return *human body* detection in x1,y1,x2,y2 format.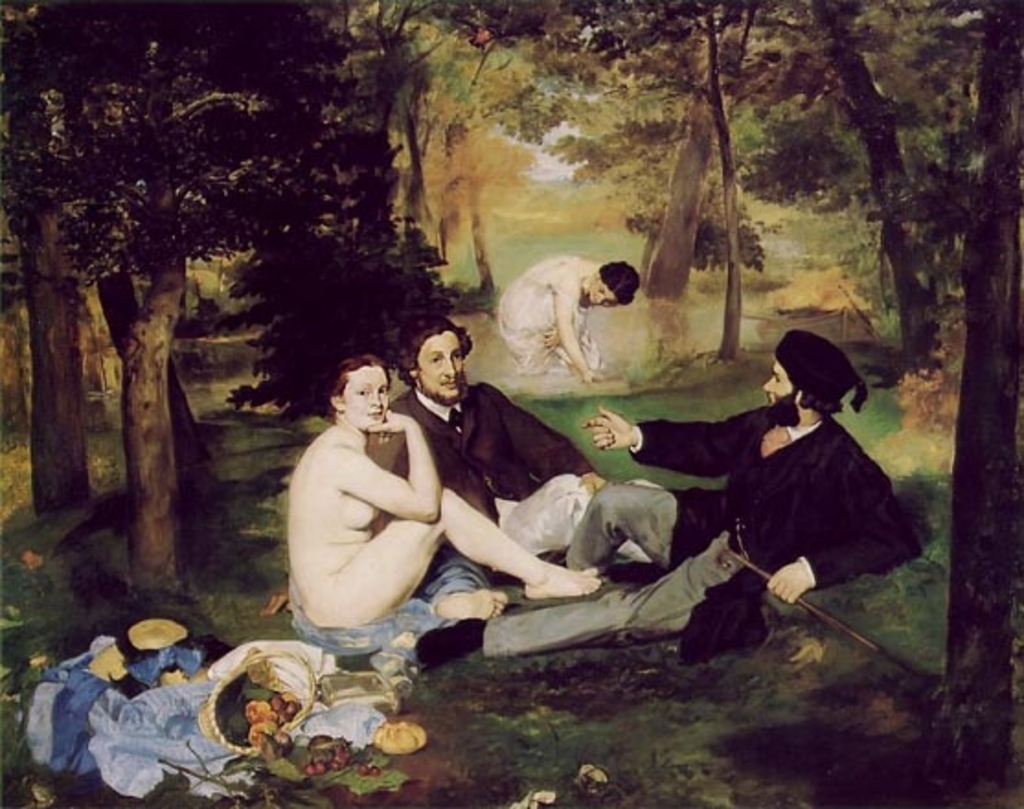
406,390,925,673.
